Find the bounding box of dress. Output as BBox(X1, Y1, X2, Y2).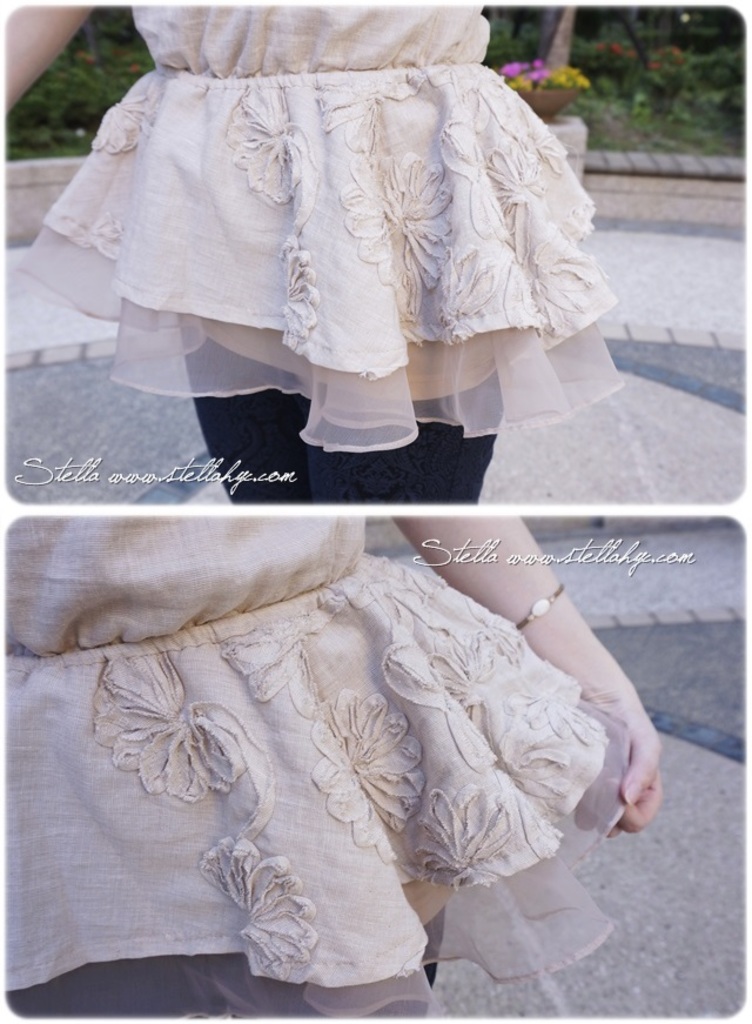
BBox(41, 2, 598, 377).
